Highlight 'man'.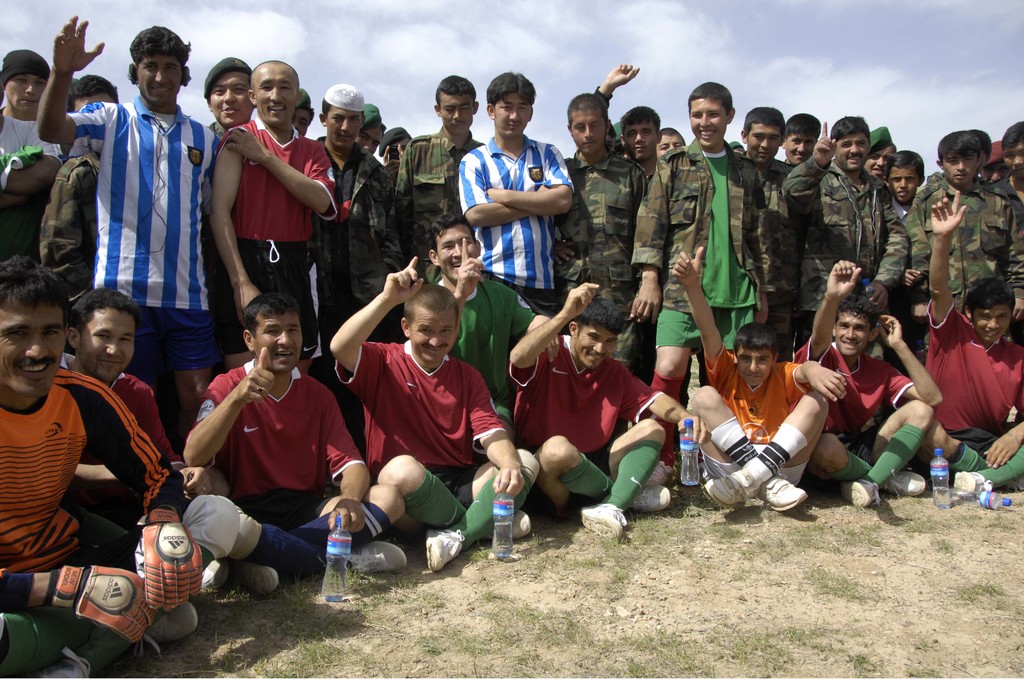
Highlighted region: locate(66, 74, 118, 159).
